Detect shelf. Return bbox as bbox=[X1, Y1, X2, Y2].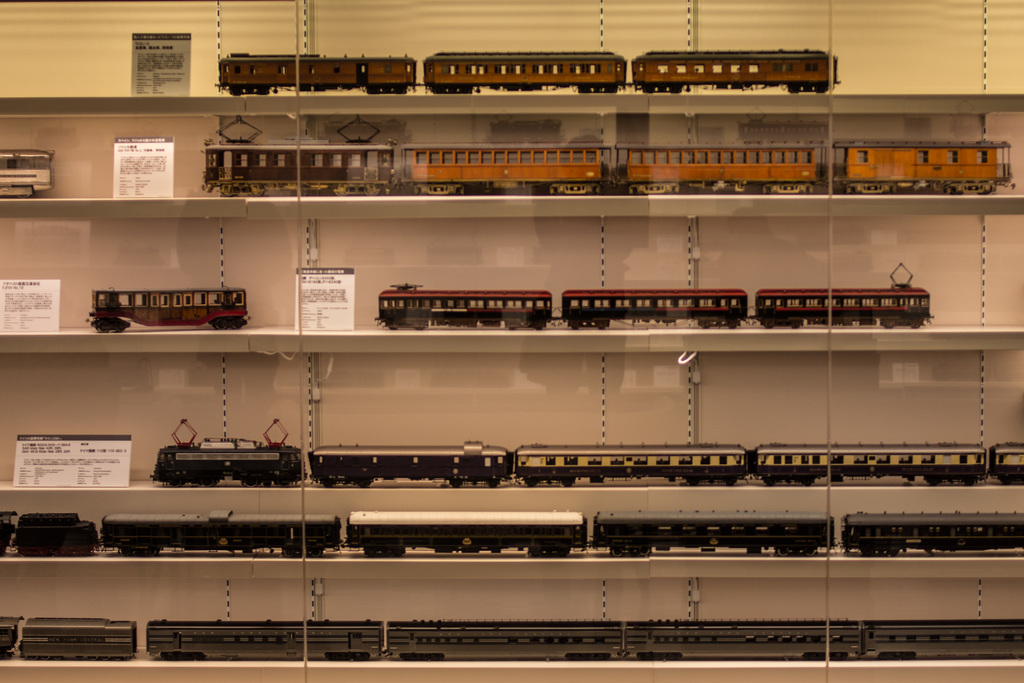
bbox=[0, 0, 1023, 682].
